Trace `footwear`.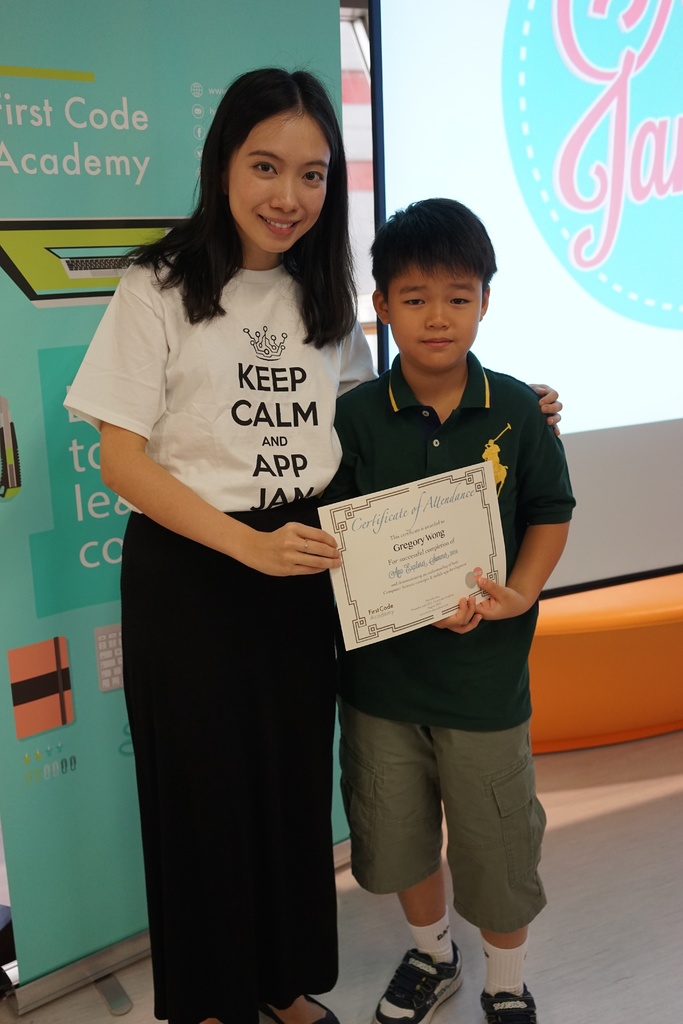
Traced to 481 986 538 1023.
